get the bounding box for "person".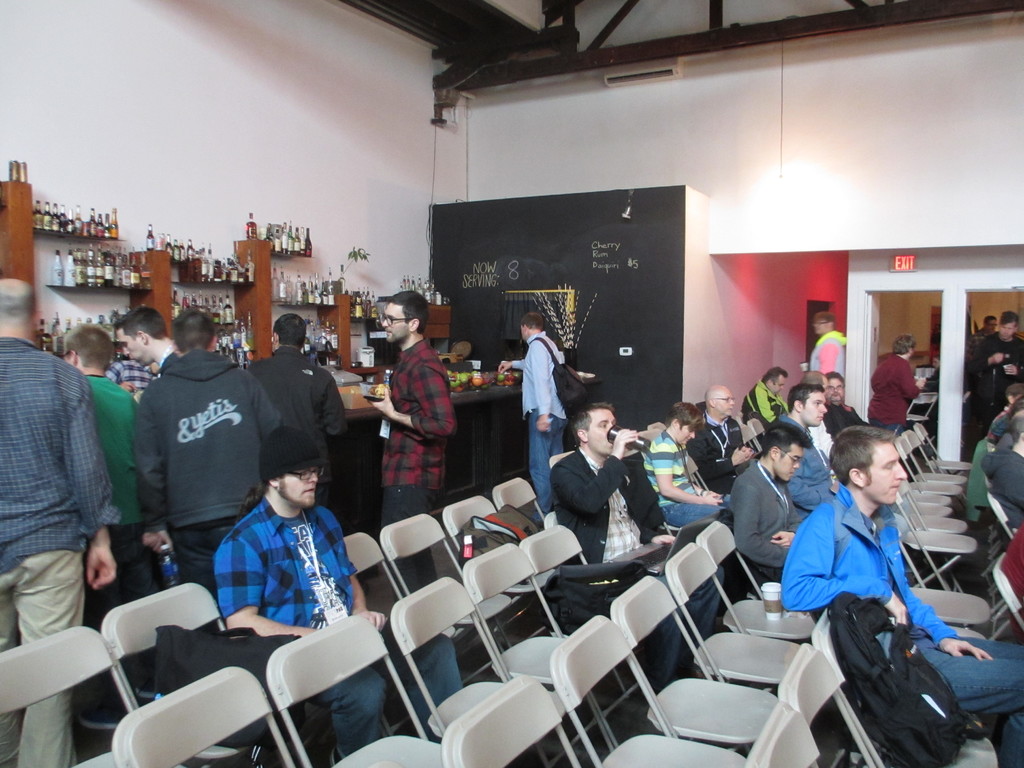
bbox=(497, 307, 564, 504).
